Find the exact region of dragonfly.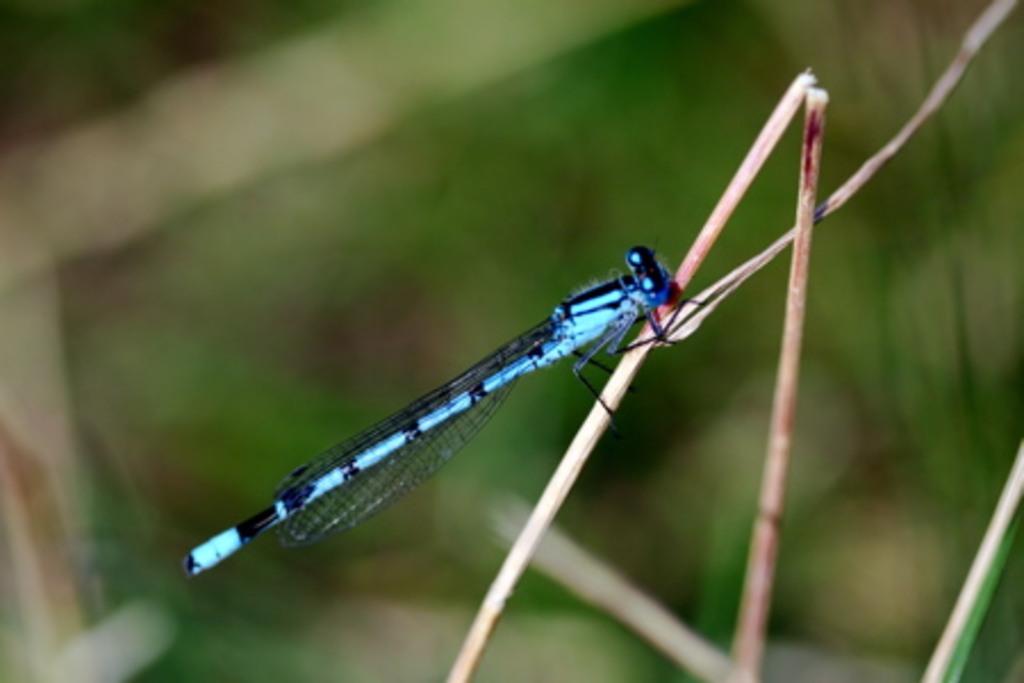
Exact region: l=182, t=246, r=715, b=576.
